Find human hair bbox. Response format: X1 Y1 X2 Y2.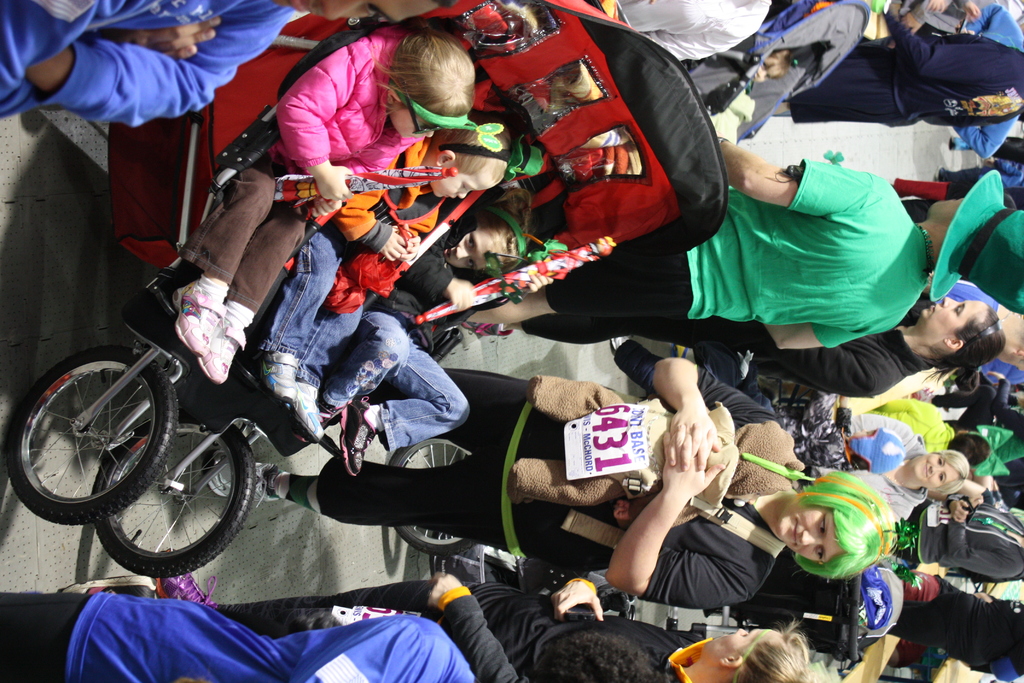
480 188 539 268.
